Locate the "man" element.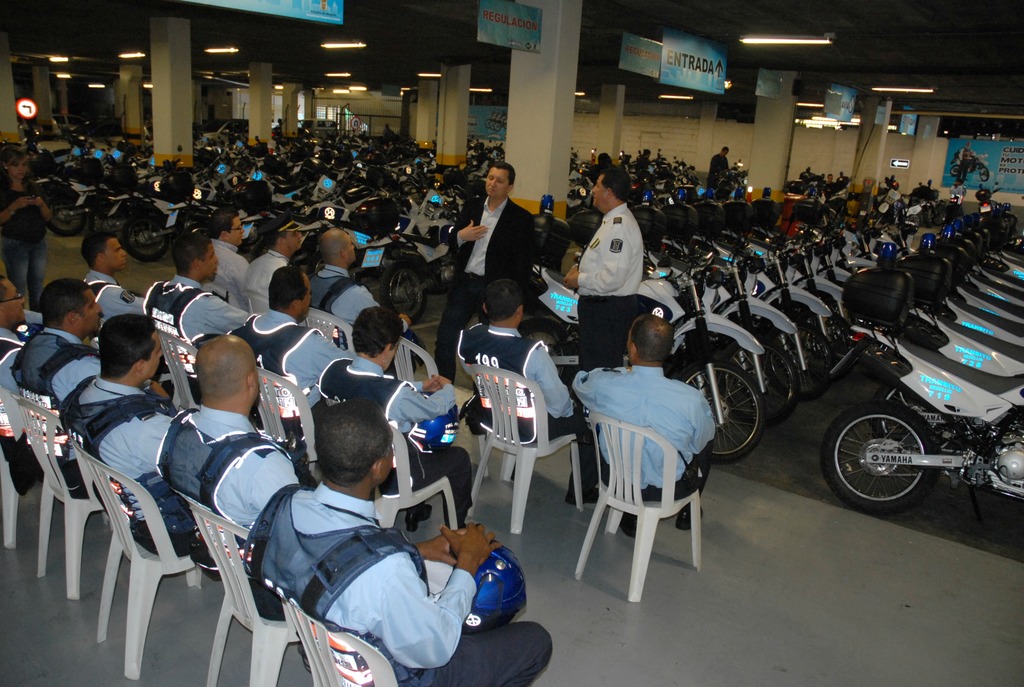
Element bbox: [left=0, top=272, right=47, bottom=489].
